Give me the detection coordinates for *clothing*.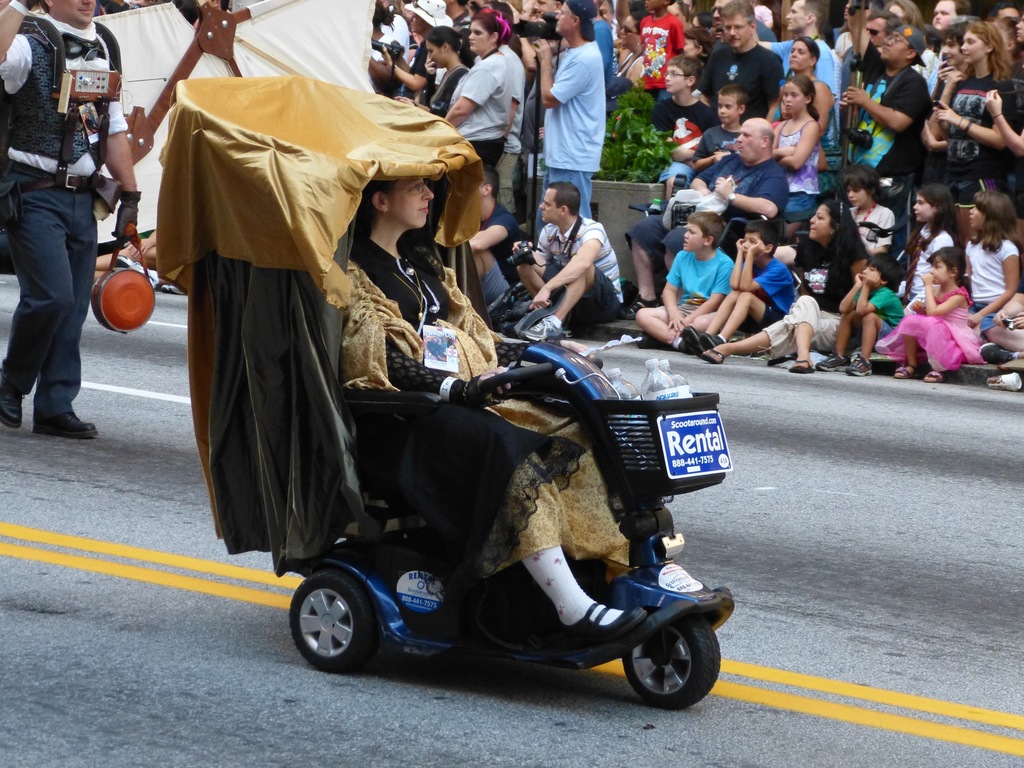
{"left": 863, "top": 278, "right": 901, "bottom": 325}.
